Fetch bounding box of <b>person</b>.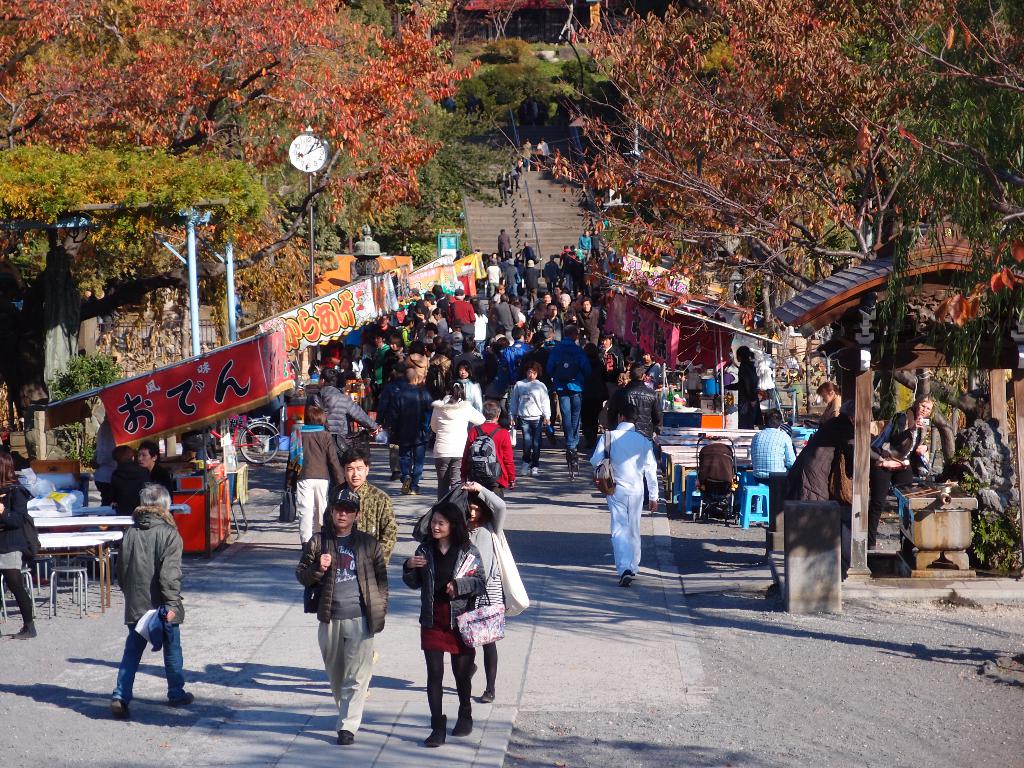
Bbox: [748,408,796,481].
